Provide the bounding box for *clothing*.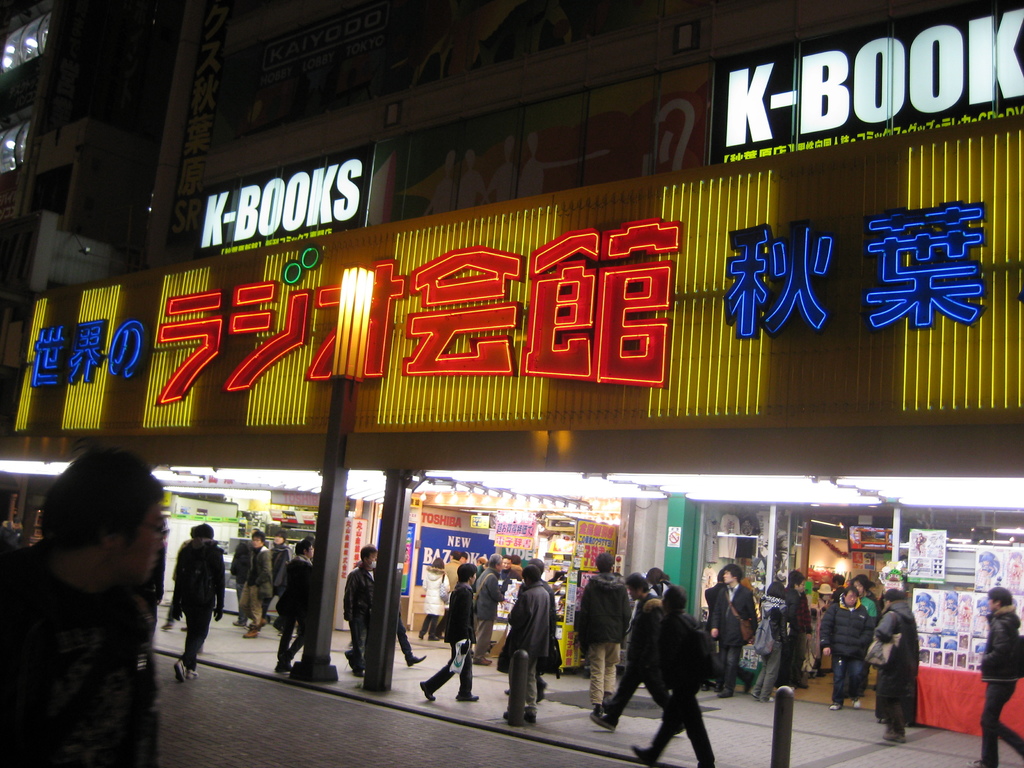
bbox=[427, 586, 472, 693].
